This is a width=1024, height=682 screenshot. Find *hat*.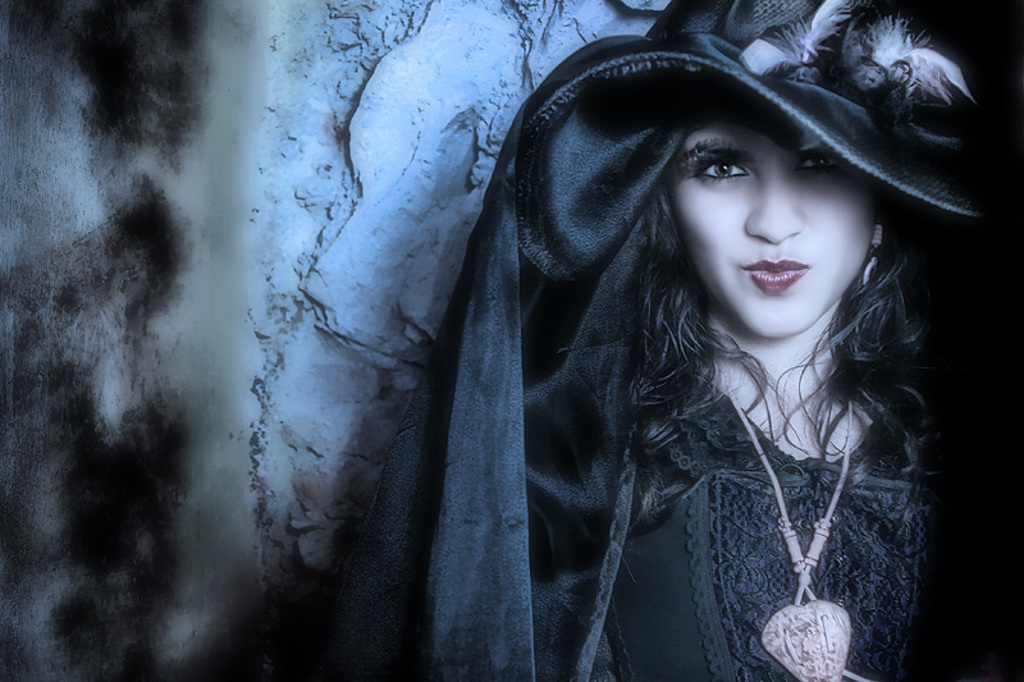
Bounding box: {"x1": 498, "y1": 0, "x2": 1006, "y2": 284}.
